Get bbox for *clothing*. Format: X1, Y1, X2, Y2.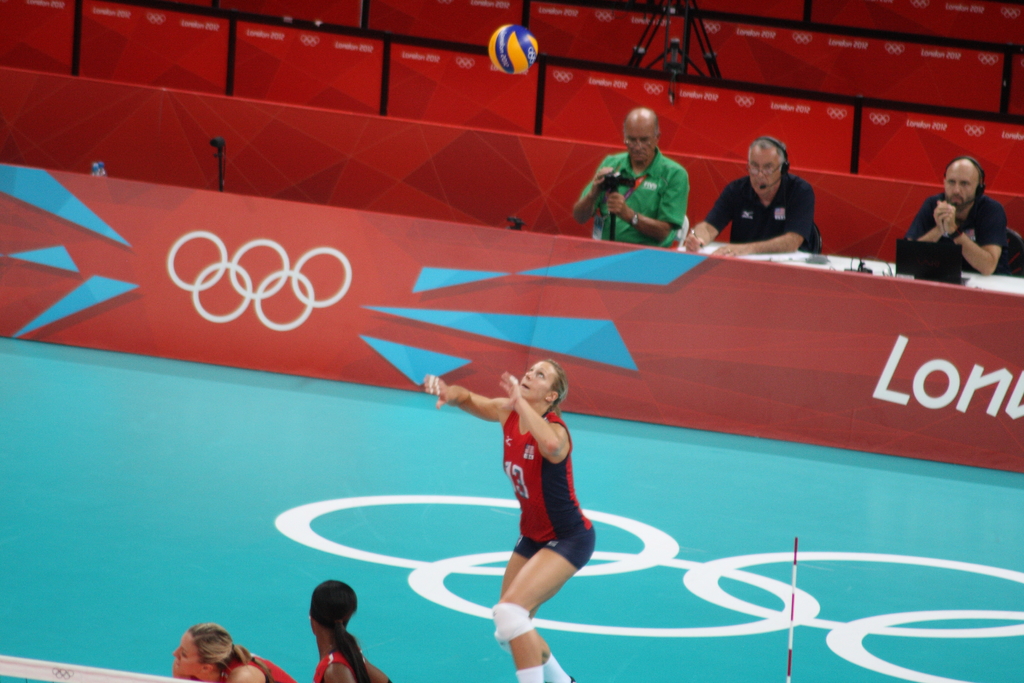
705, 173, 815, 251.
